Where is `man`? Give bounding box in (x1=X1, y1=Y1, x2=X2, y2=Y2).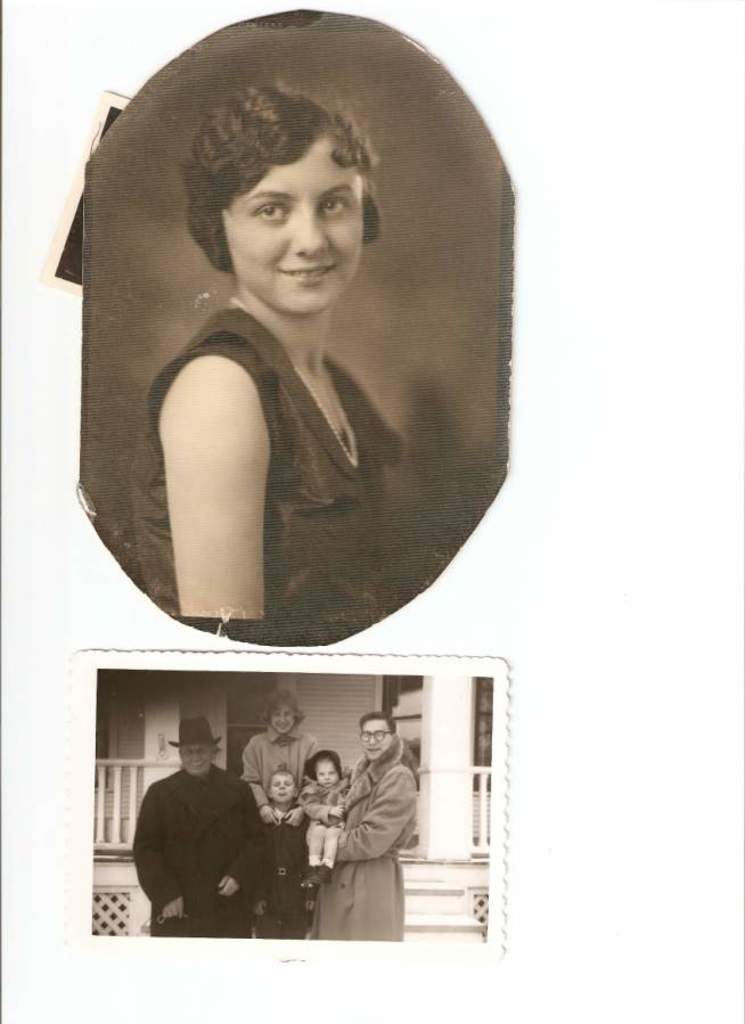
(x1=298, y1=705, x2=420, y2=947).
